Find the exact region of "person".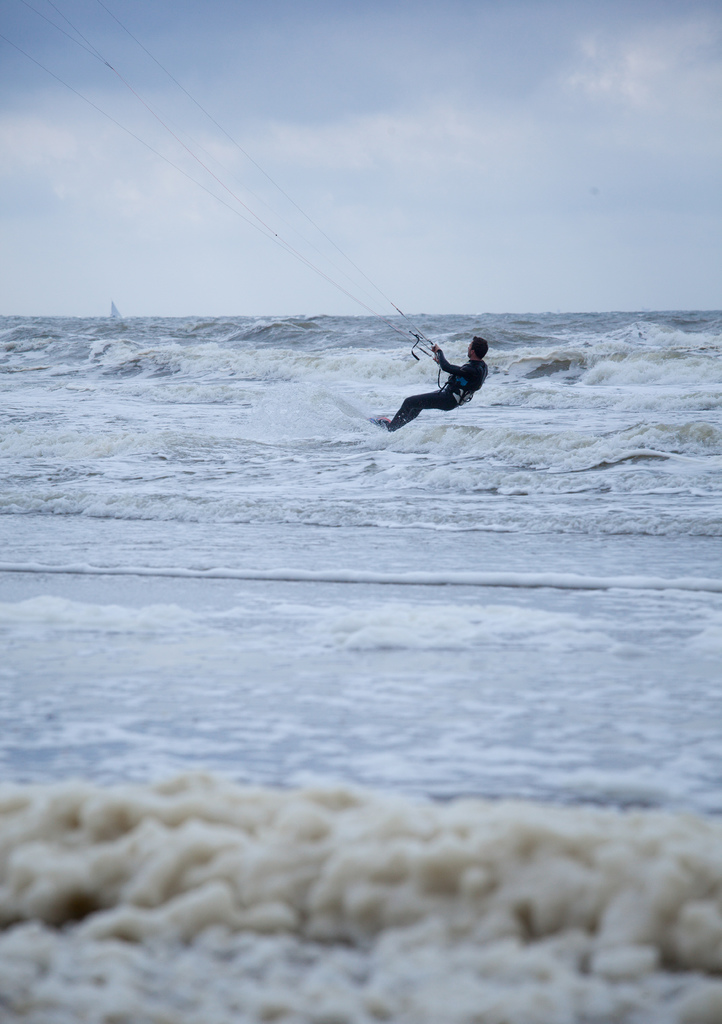
Exact region: left=390, top=333, right=496, bottom=428.
